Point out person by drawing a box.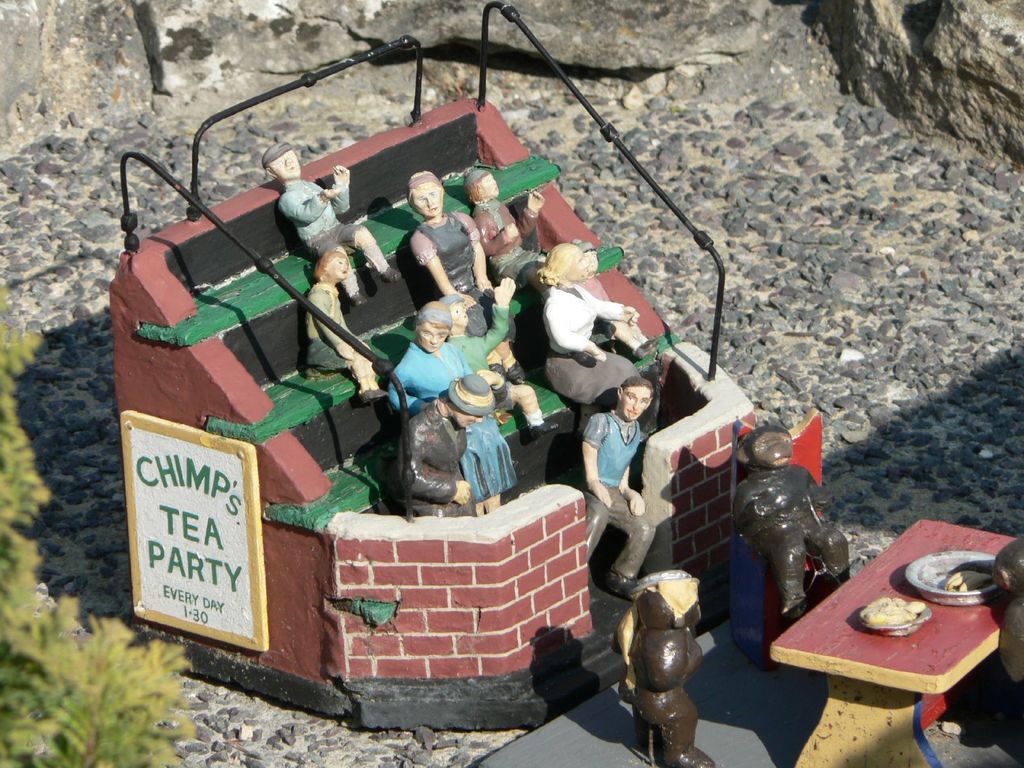
x1=259, y1=141, x2=402, y2=308.
